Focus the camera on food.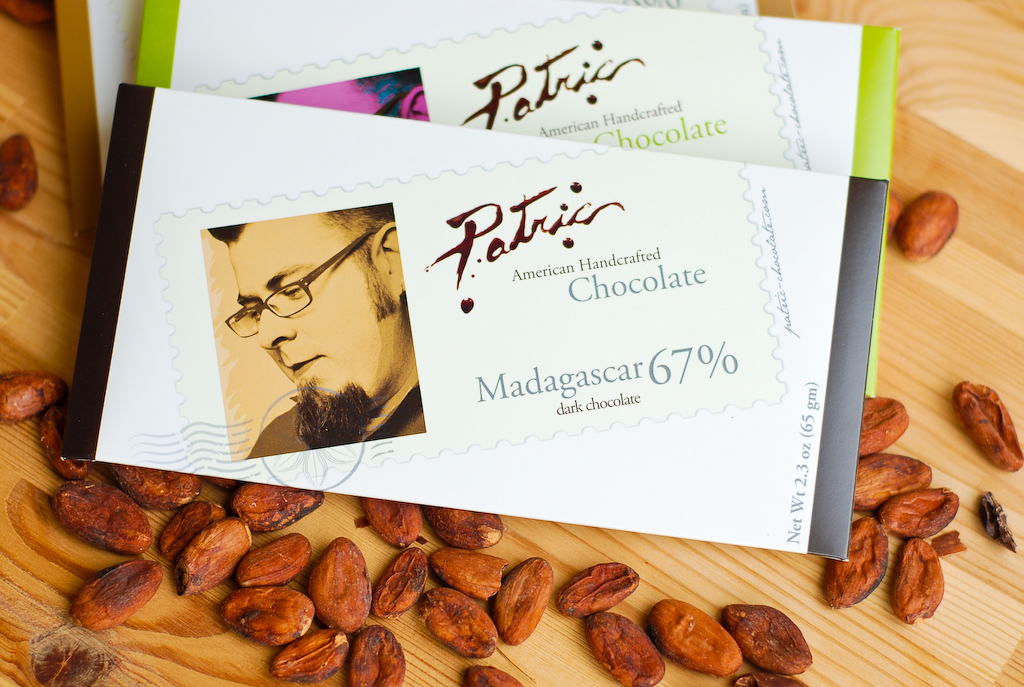
Focus region: (194,475,237,492).
